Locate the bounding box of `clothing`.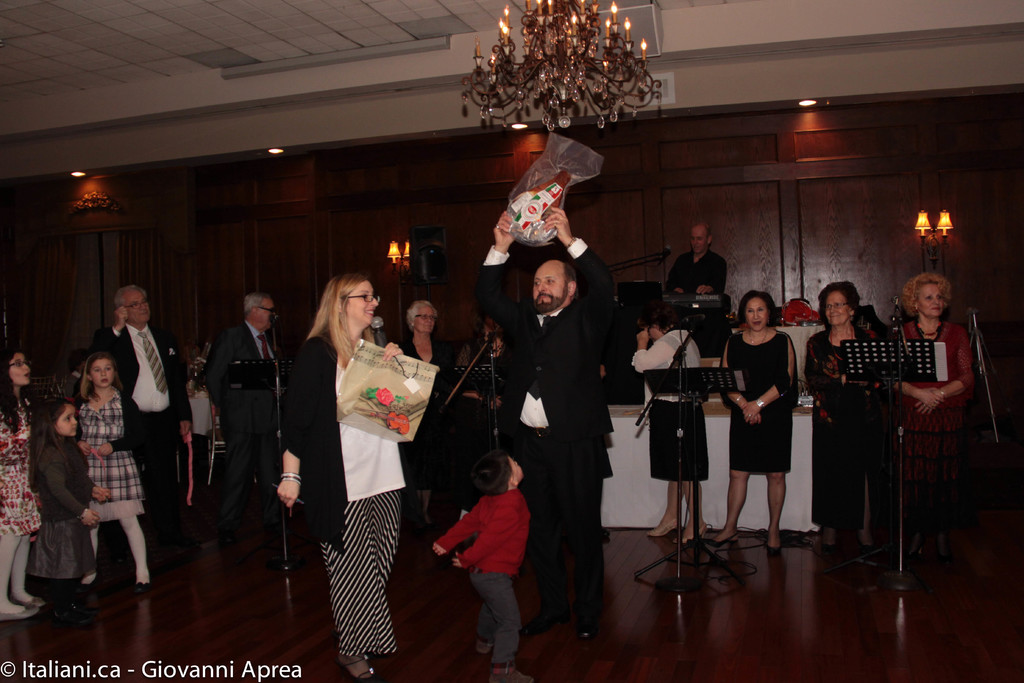
Bounding box: (204, 310, 287, 507).
